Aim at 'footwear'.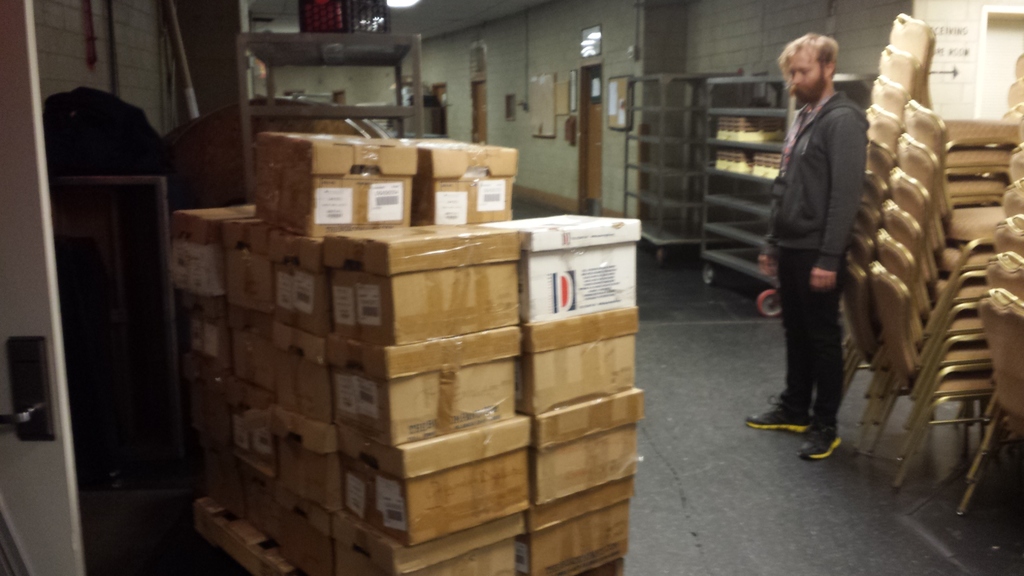
Aimed at <bbox>803, 420, 845, 460</bbox>.
